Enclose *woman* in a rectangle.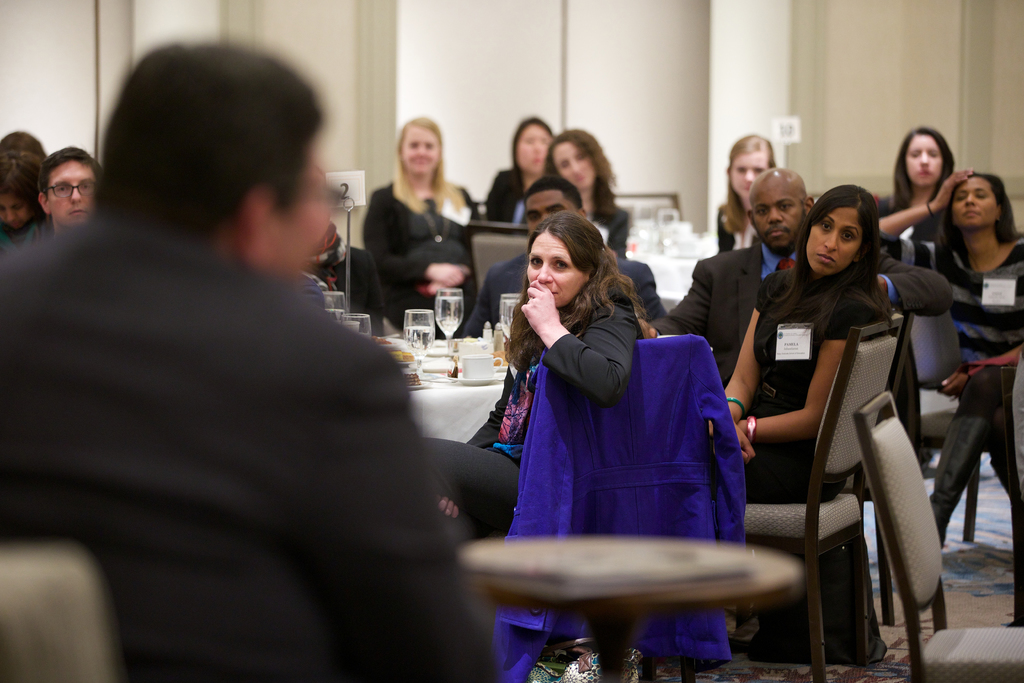
543, 126, 632, 265.
